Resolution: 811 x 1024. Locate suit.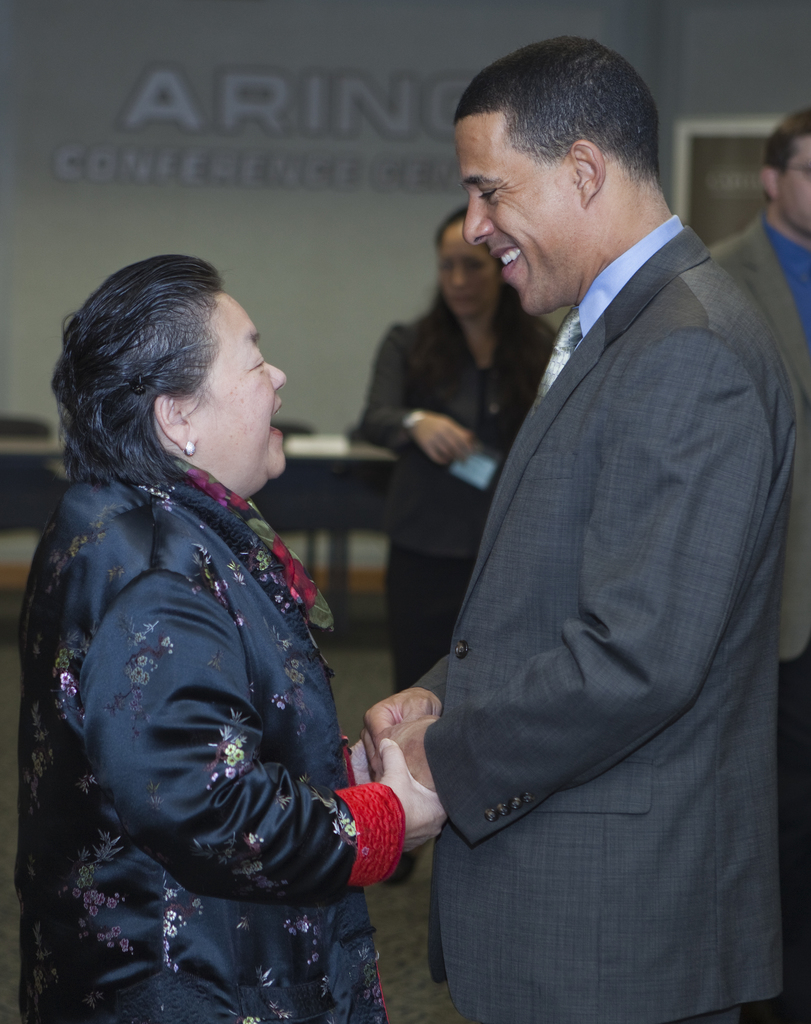
bbox(390, 121, 789, 1000).
